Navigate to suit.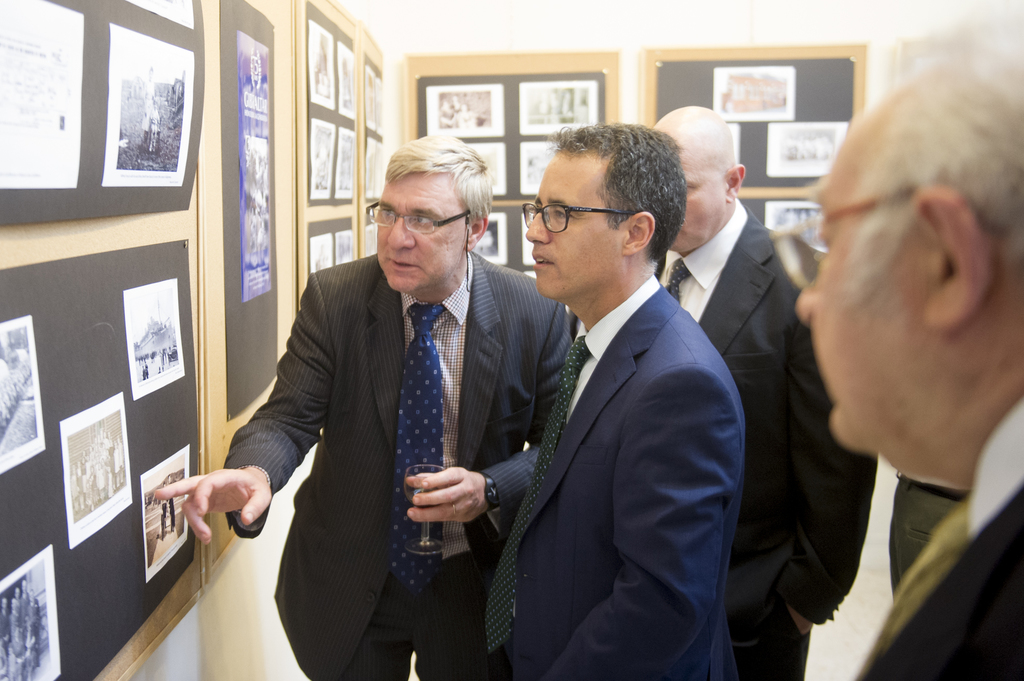
Navigation target: detection(247, 173, 562, 667).
